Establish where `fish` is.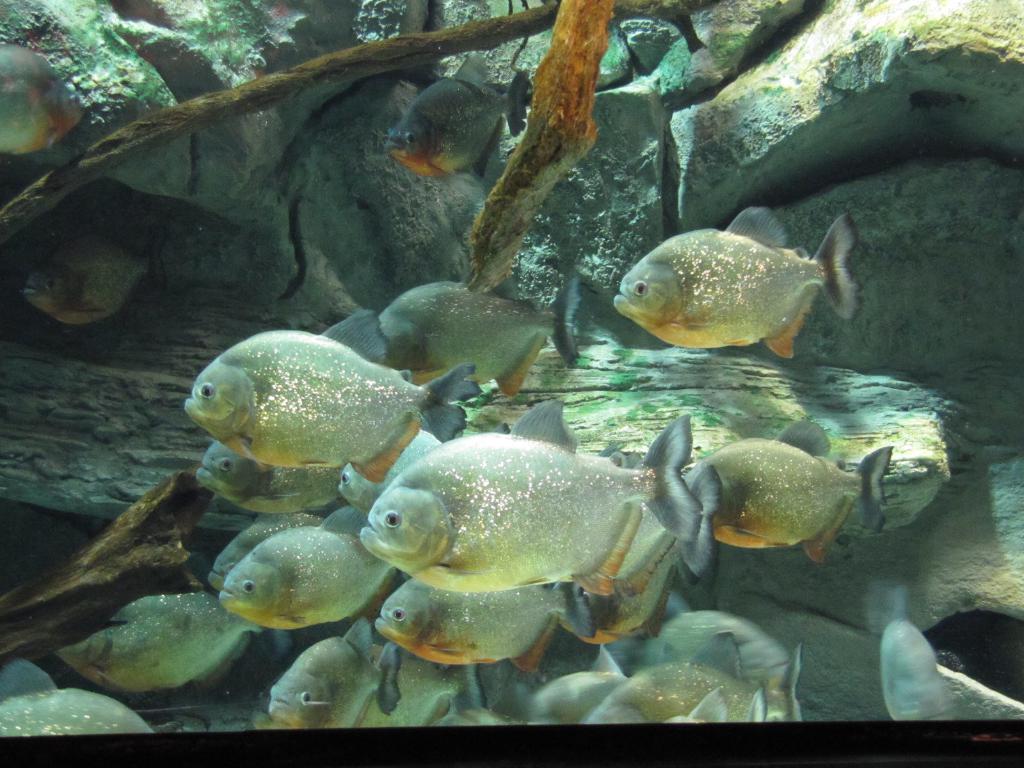
Established at Rect(22, 238, 149, 328).
